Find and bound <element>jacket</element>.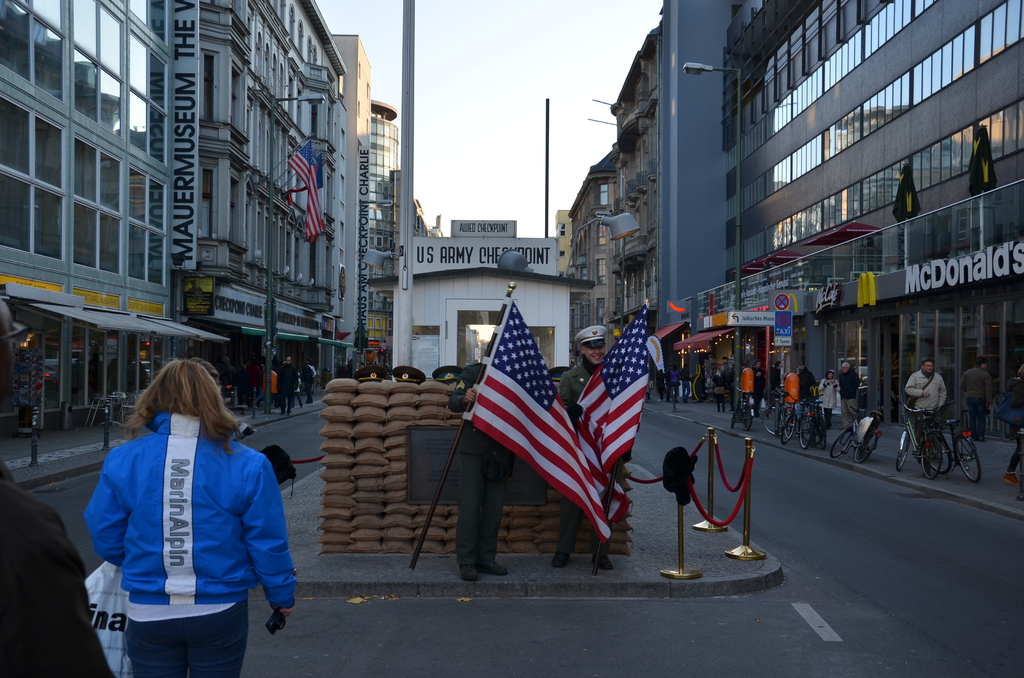
Bound: <region>78, 375, 280, 642</region>.
